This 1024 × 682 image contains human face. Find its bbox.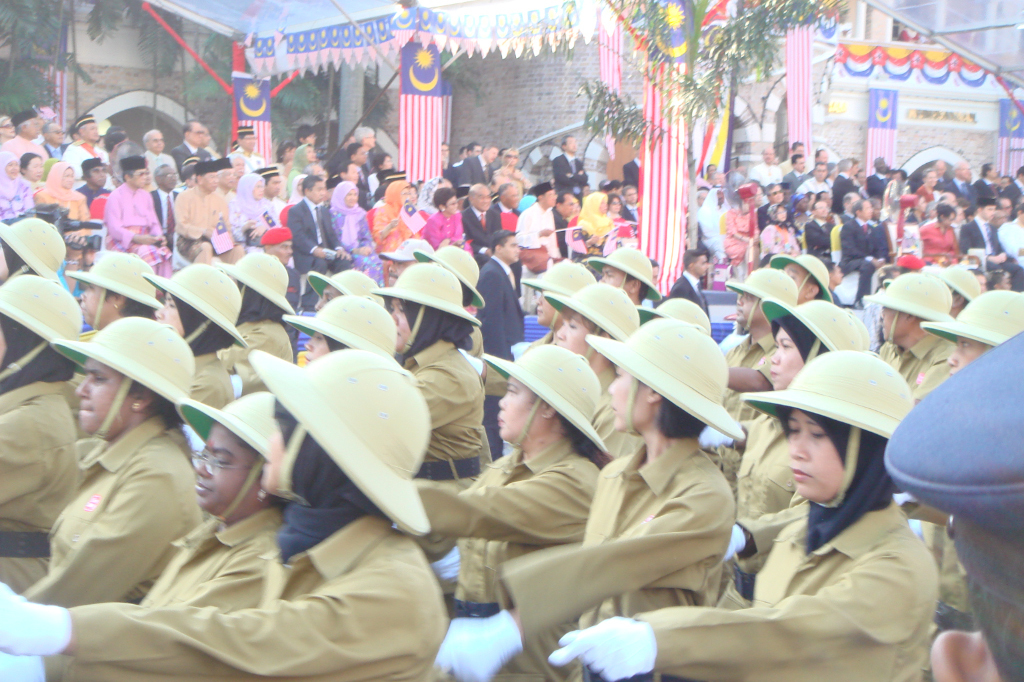
(146, 170, 151, 185).
